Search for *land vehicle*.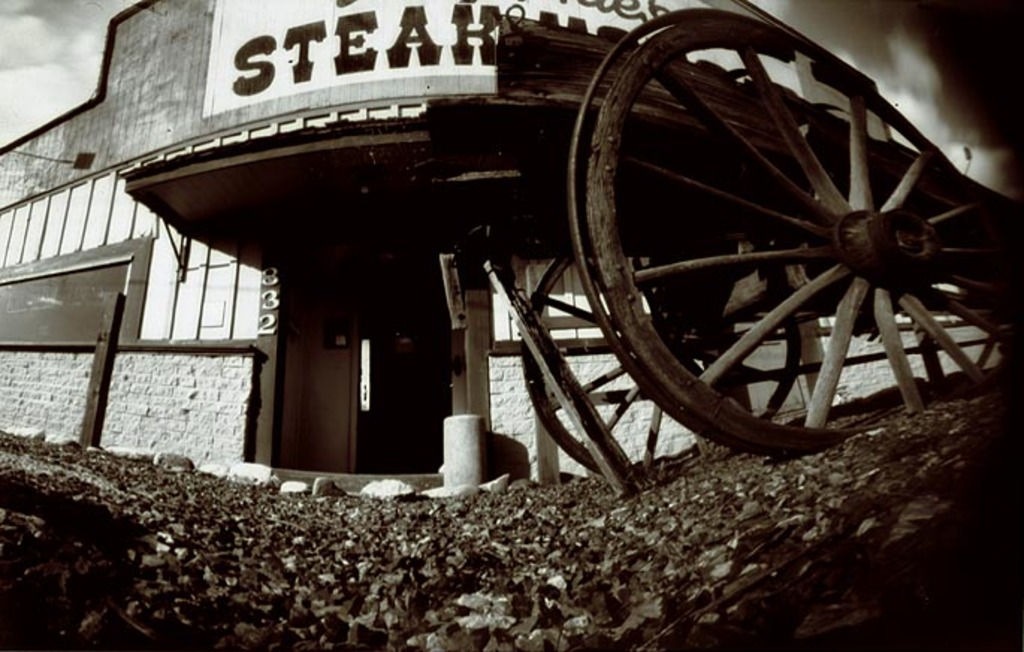
Found at x1=478 y1=4 x2=1023 y2=501.
